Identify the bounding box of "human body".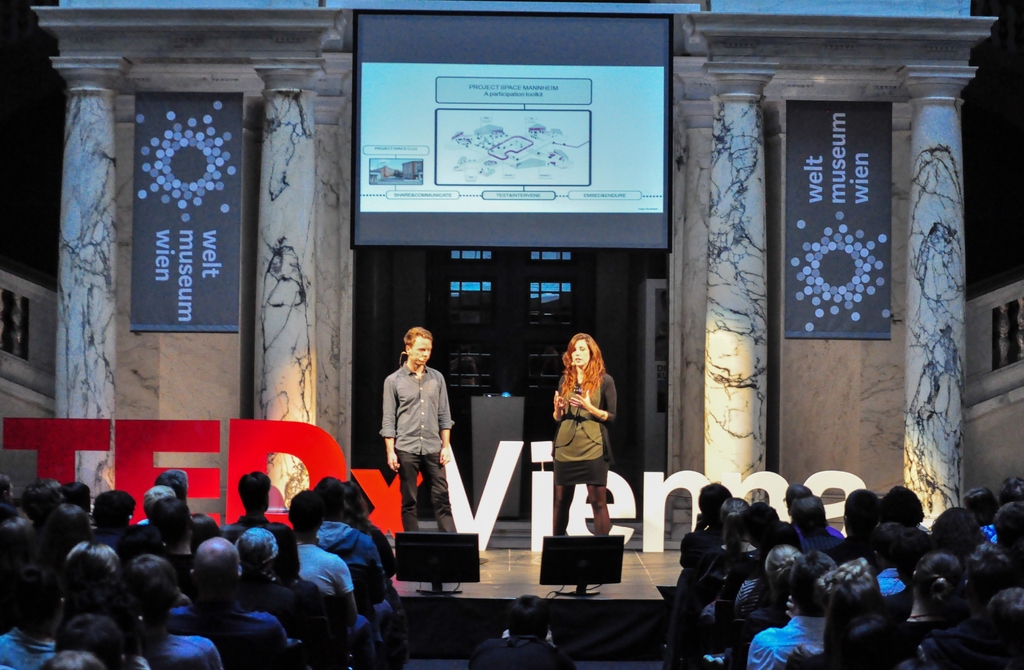
locate(174, 519, 260, 642).
